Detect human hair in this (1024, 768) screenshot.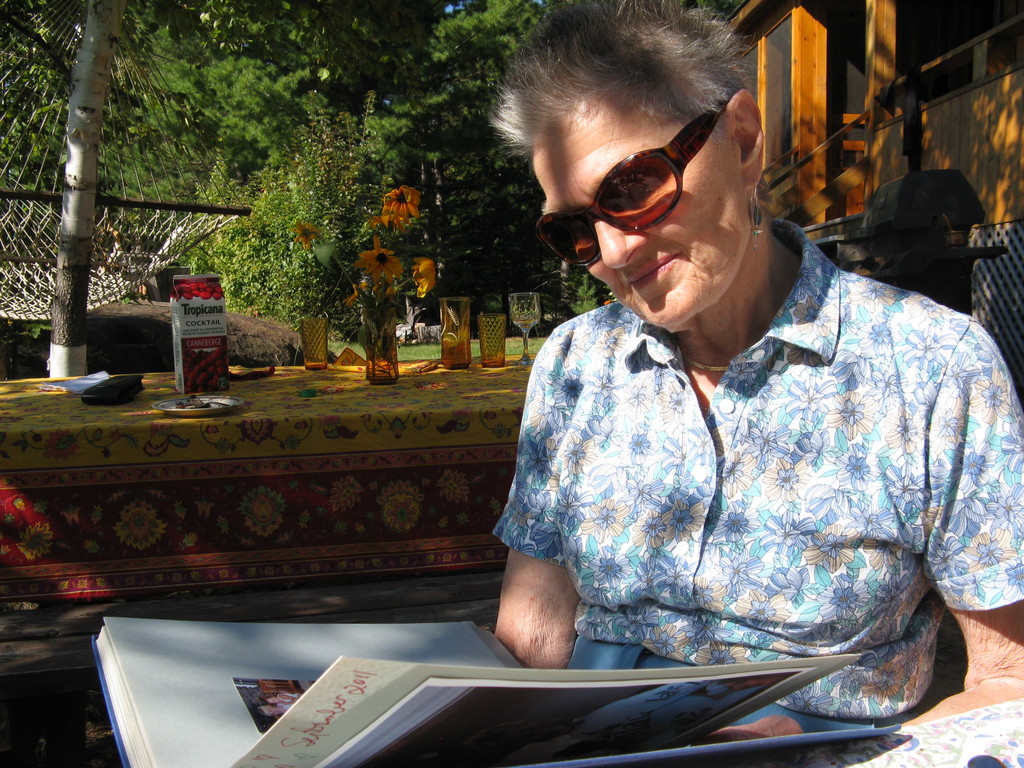
Detection: region(488, 29, 777, 160).
